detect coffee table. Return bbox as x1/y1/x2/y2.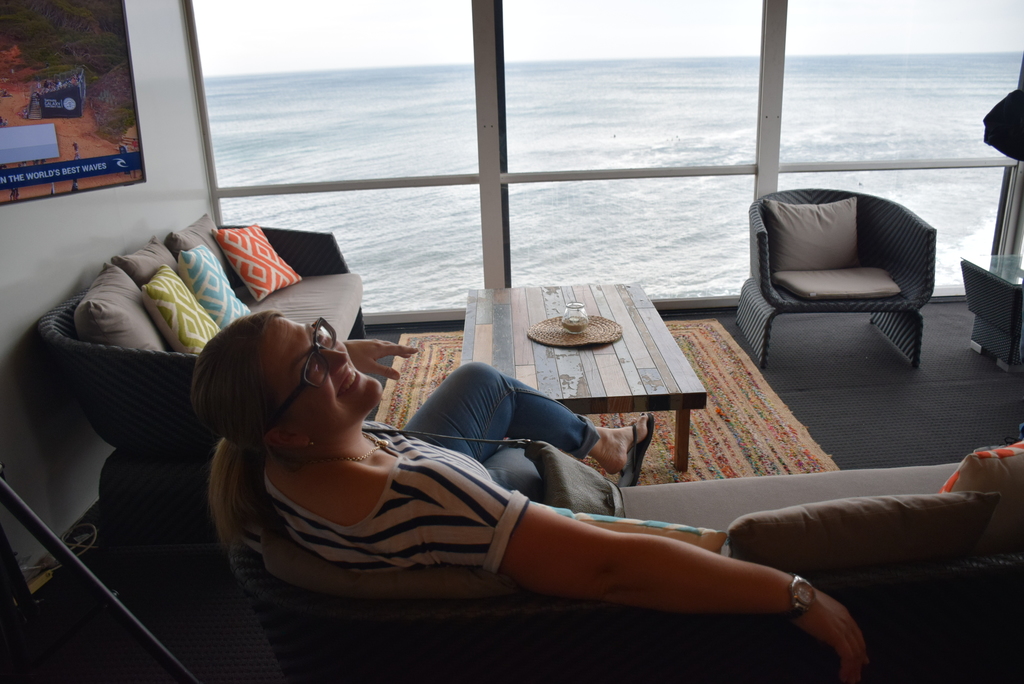
484/290/730/466.
